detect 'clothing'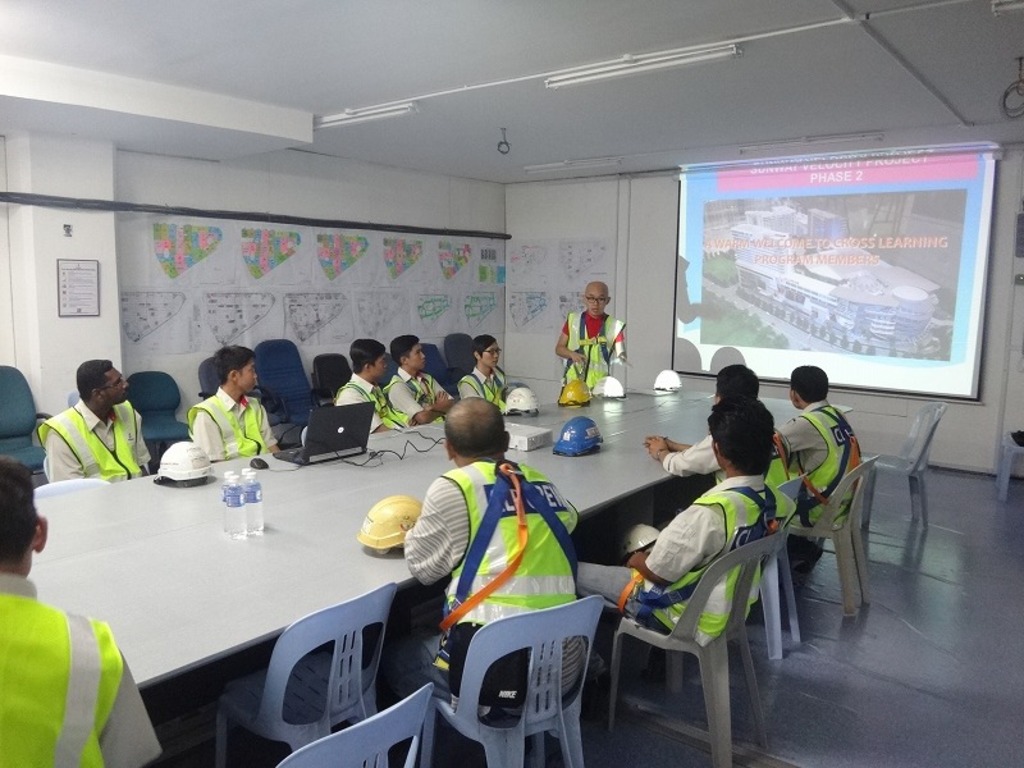
Rect(0, 568, 163, 767)
